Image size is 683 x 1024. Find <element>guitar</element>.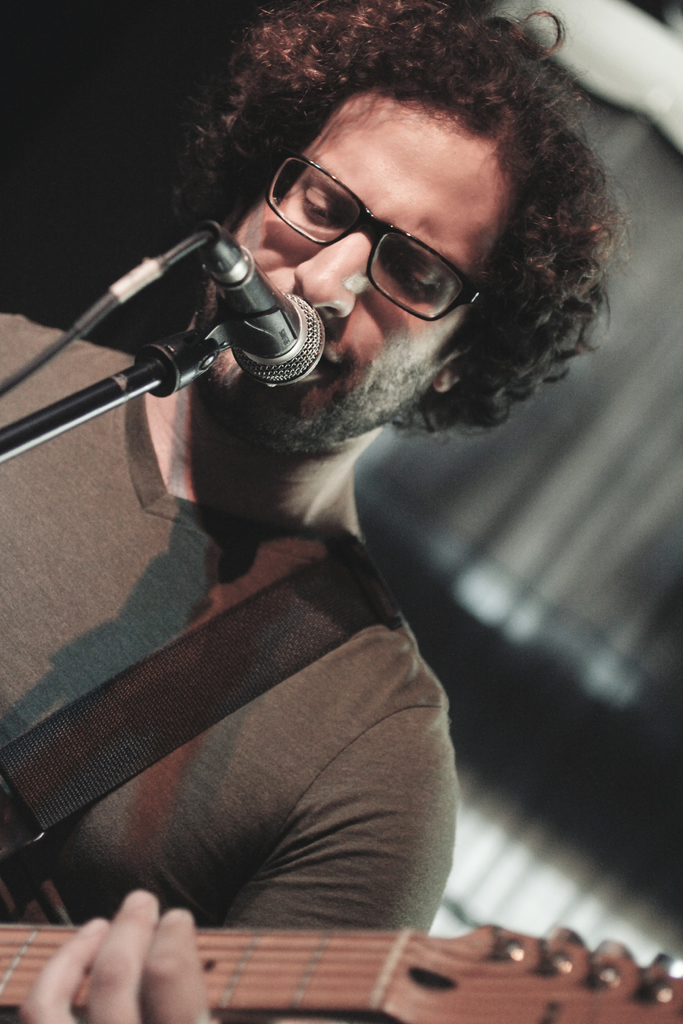
(left=0, top=920, right=682, bottom=1023).
